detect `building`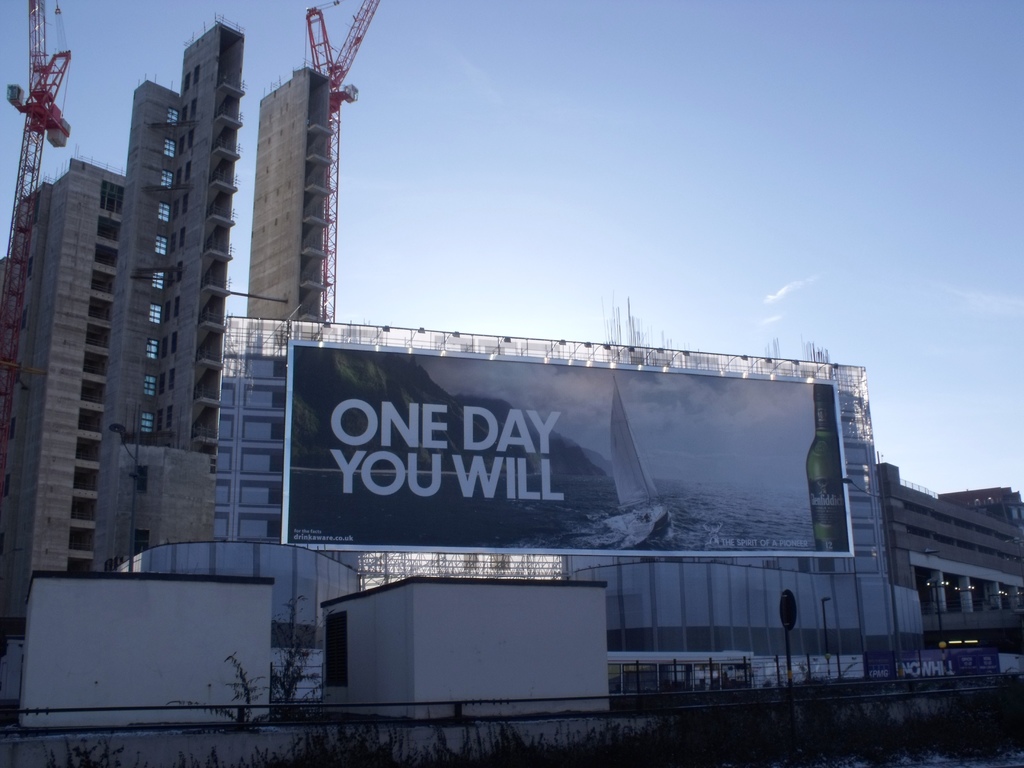
<region>876, 461, 1023, 643</region>
